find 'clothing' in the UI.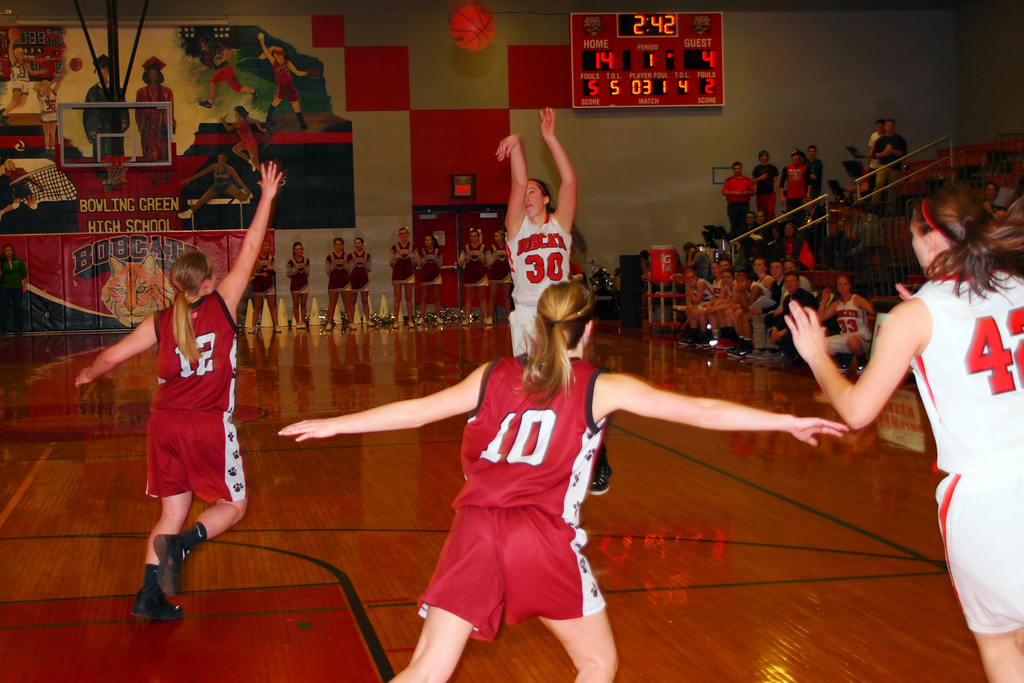
UI element at 4:62:32:95.
